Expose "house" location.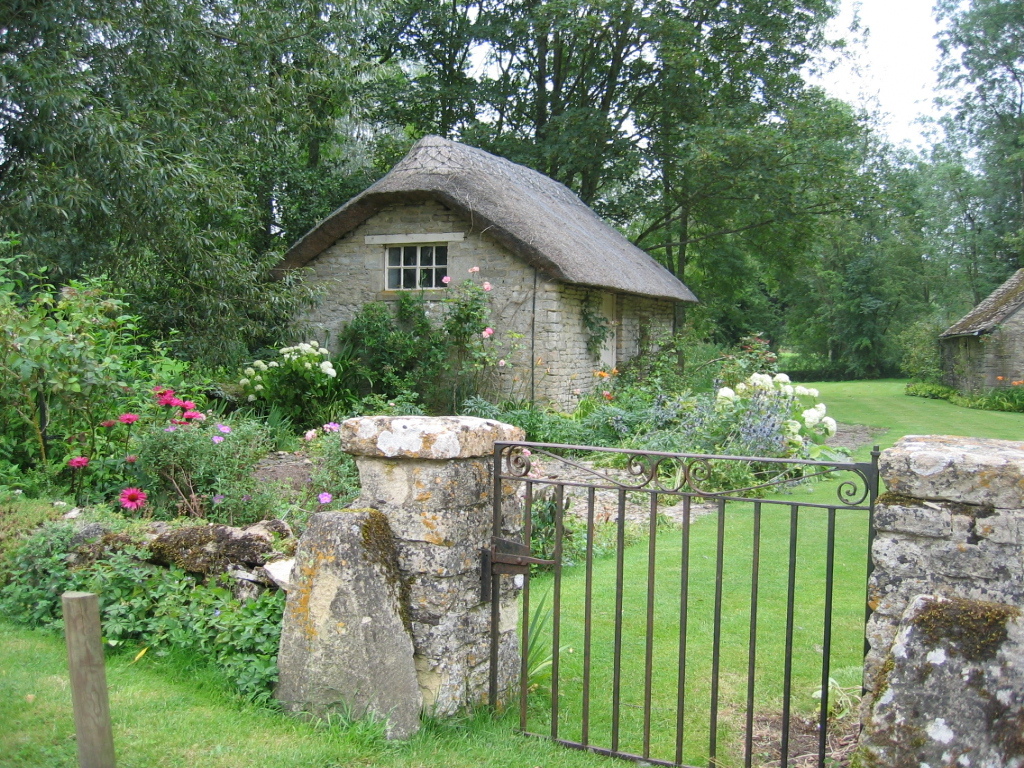
Exposed at locate(277, 127, 694, 431).
